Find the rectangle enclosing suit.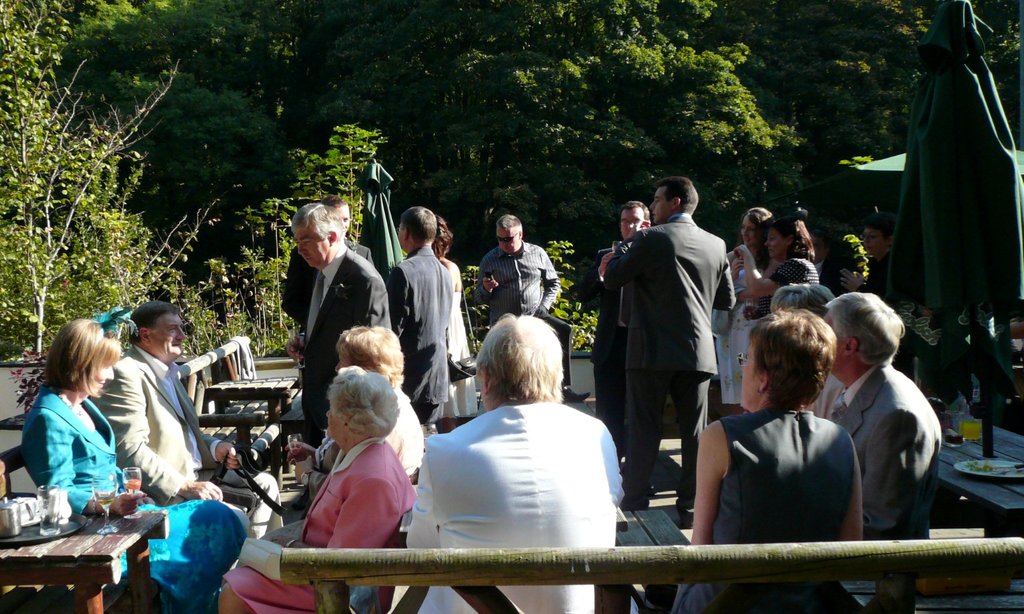
l=294, t=240, r=394, b=451.
